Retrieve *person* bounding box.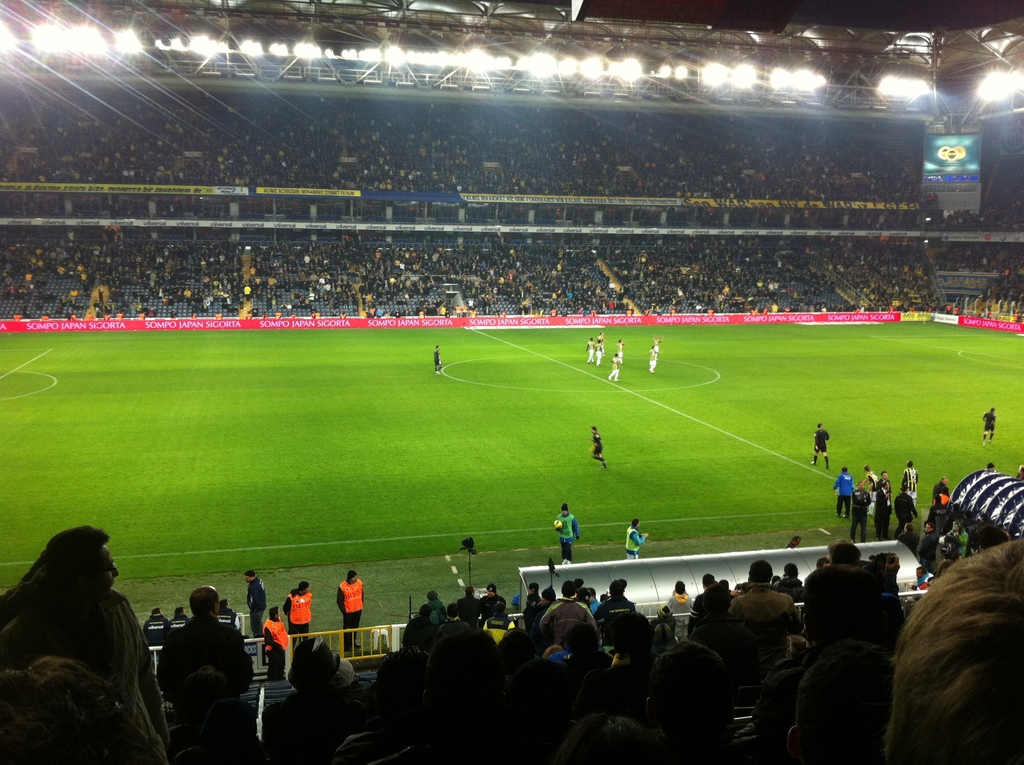
Bounding box: (614, 339, 623, 358).
